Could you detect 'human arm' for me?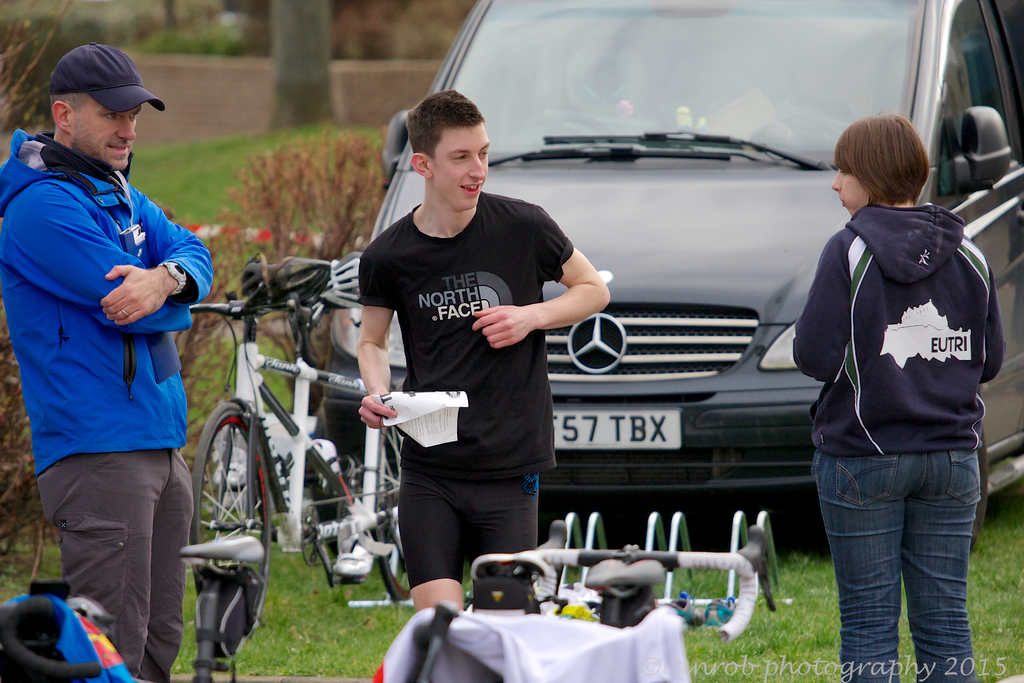
Detection result: left=791, top=241, right=850, bottom=383.
